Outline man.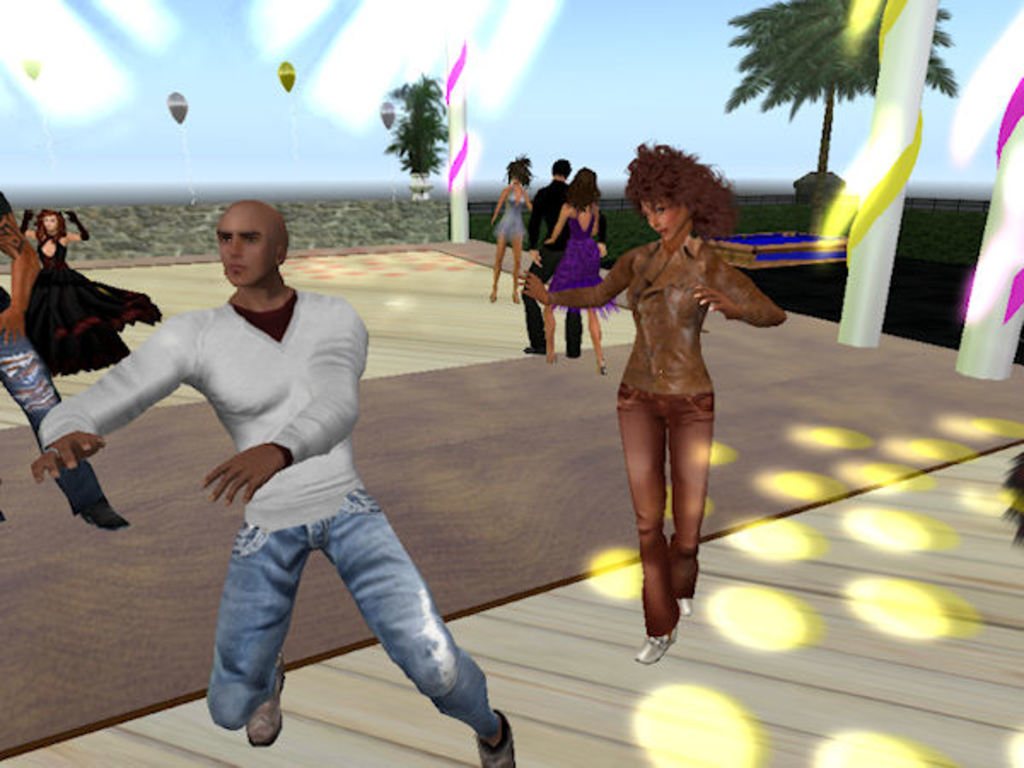
Outline: l=510, t=157, r=587, b=355.
